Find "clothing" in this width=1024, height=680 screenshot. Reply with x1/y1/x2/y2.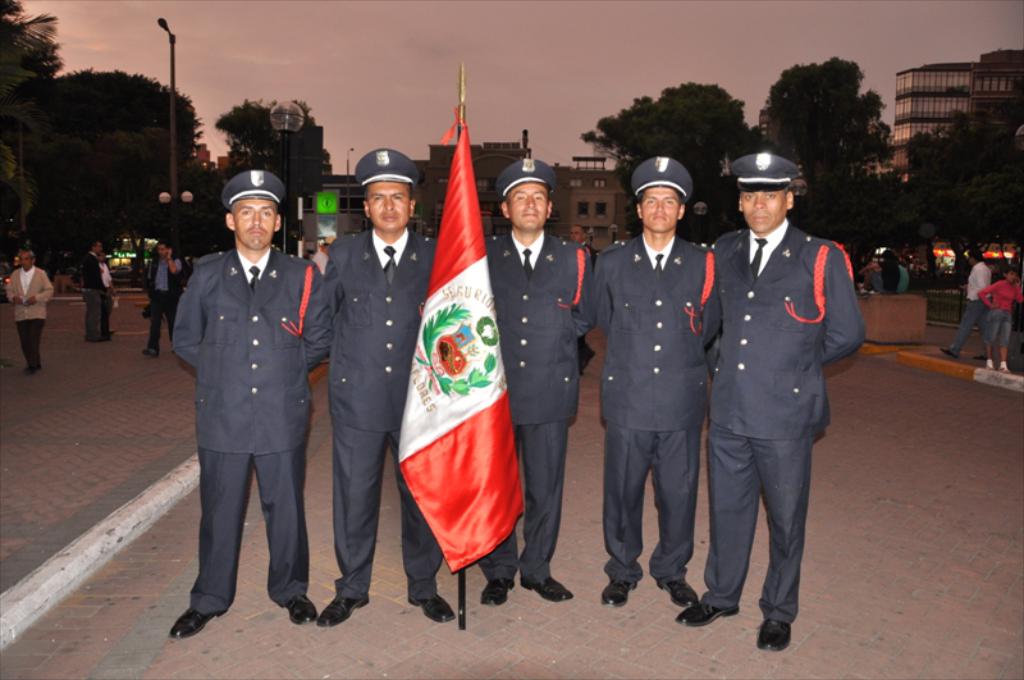
977/282/1023/351.
